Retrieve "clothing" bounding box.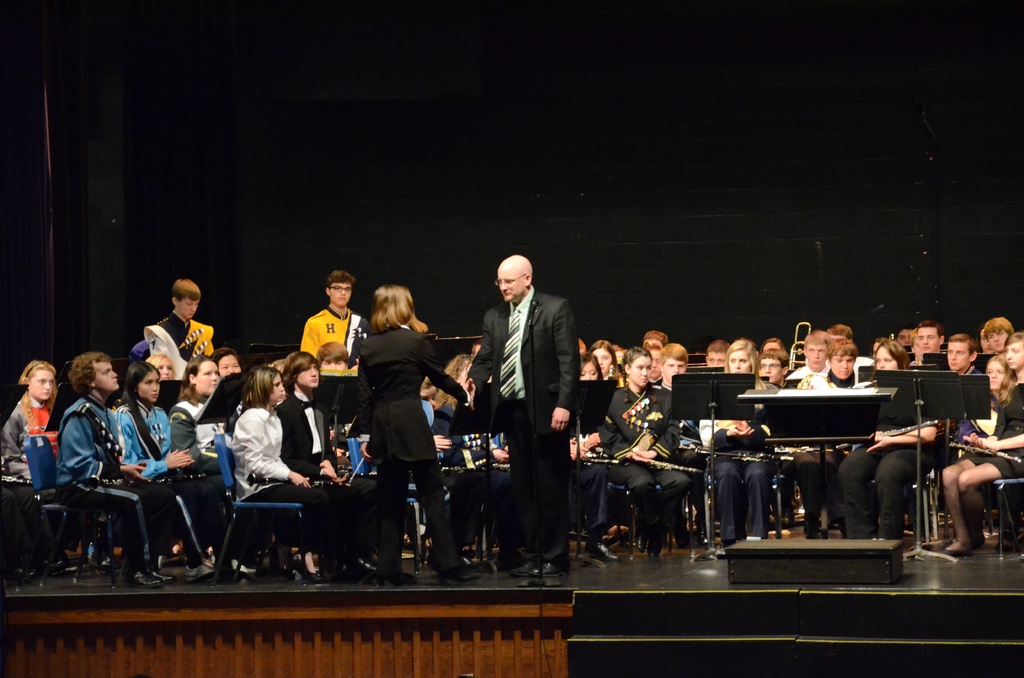
Bounding box: x1=956 y1=359 x2=989 y2=383.
